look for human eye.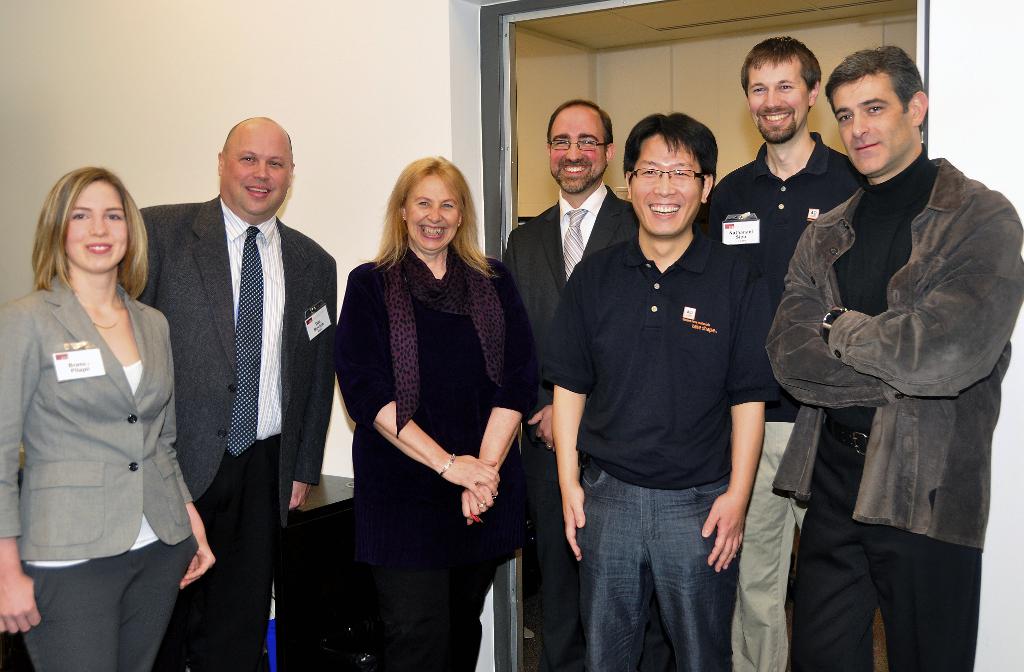
Found: pyautogui.locateOnScreen(752, 89, 767, 94).
